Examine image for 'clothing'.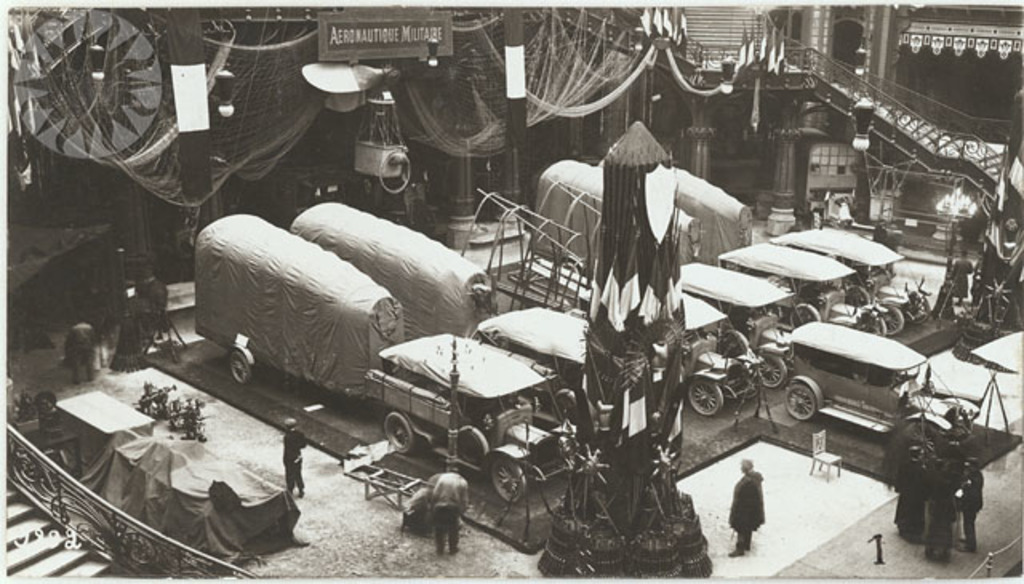
Examination result: l=112, t=278, r=165, b=374.
